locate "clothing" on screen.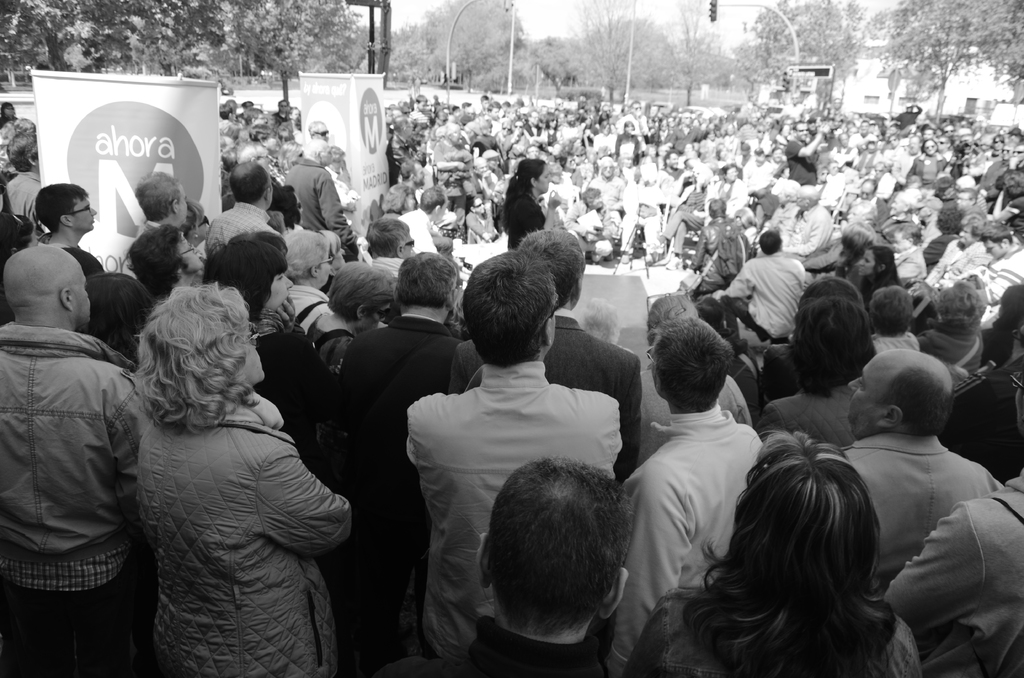
On screen at box=[840, 424, 987, 586].
